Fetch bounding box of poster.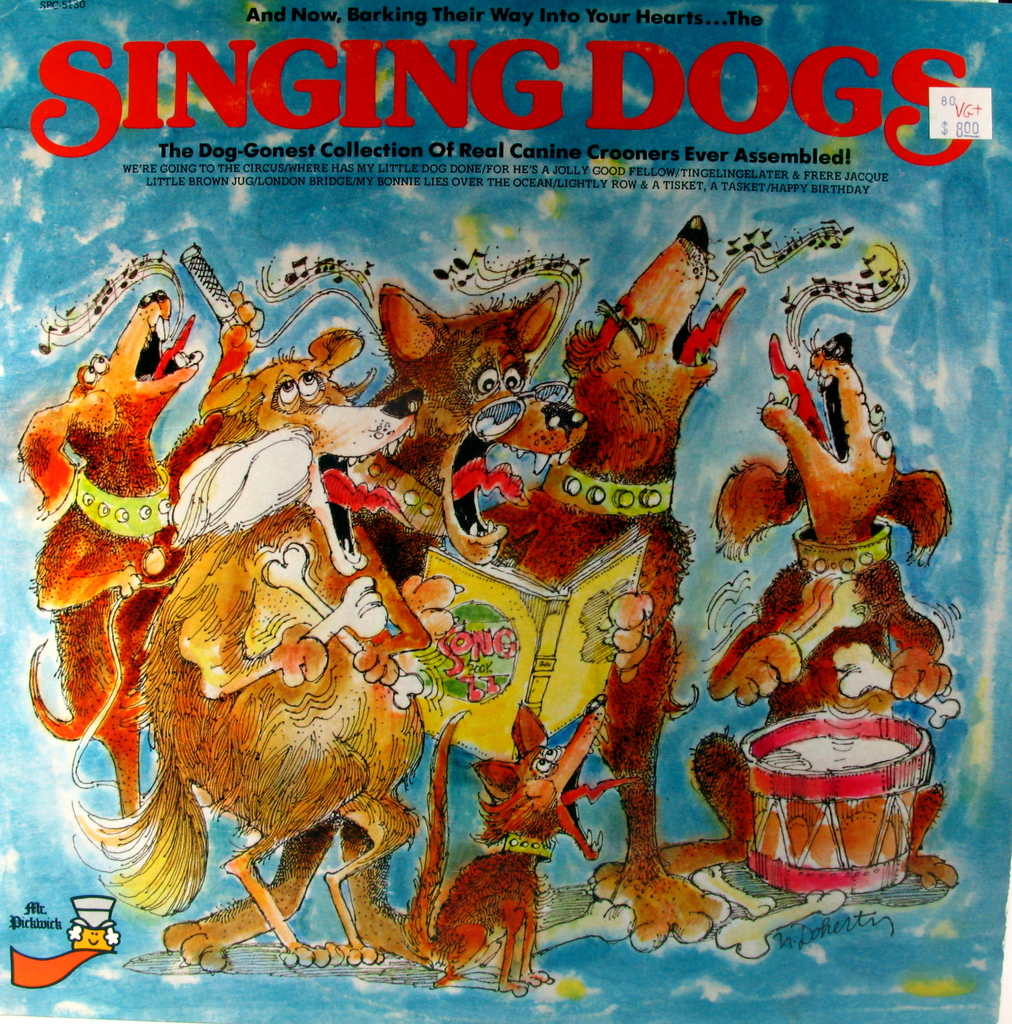
Bbox: 0 8 1011 1023.
